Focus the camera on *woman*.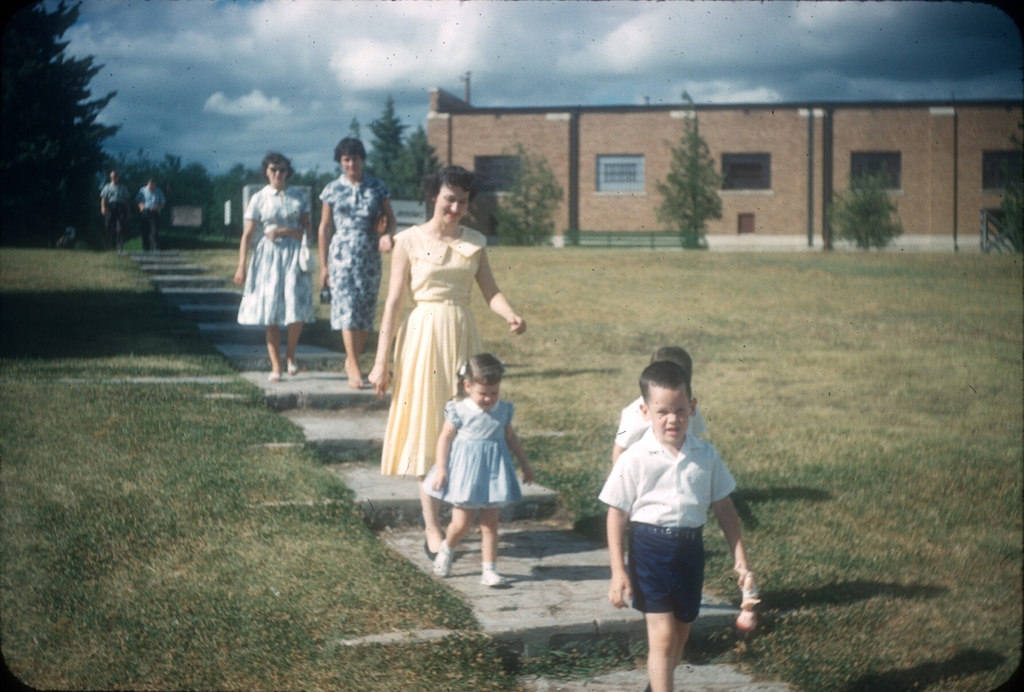
Focus region: (left=232, top=151, right=312, bottom=385).
